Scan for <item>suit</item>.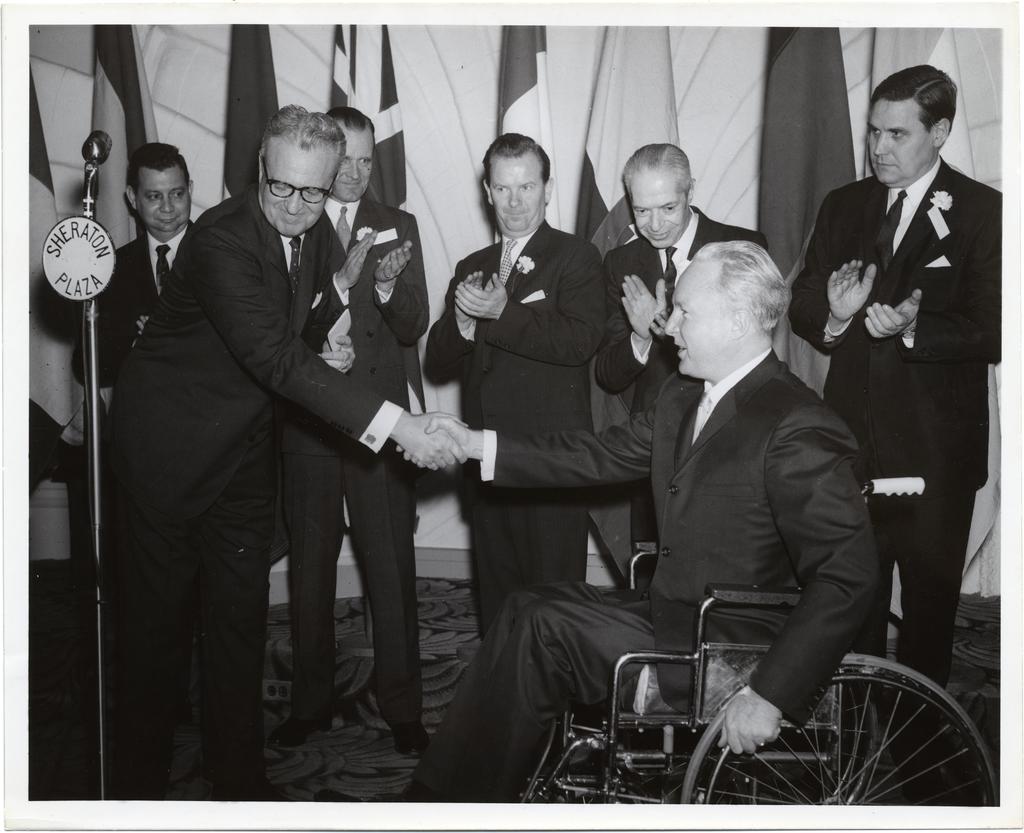
Scan result: [x1=68, y1=222, x2=204, y2=412].
